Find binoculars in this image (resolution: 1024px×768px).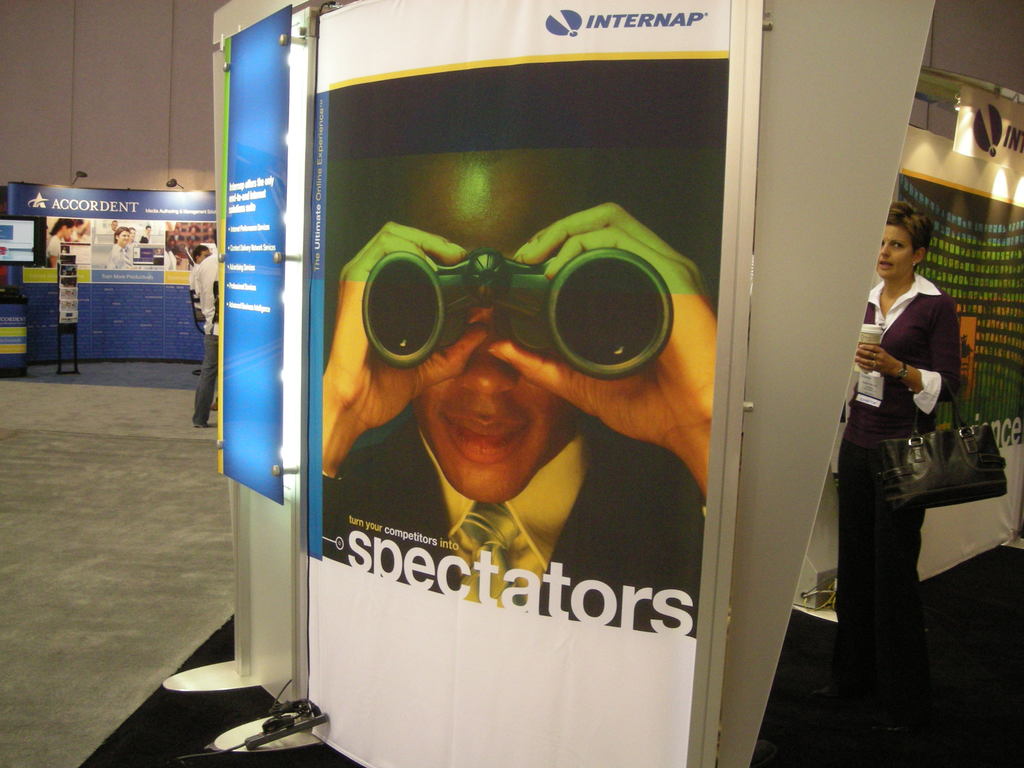
346 227 648 370.
